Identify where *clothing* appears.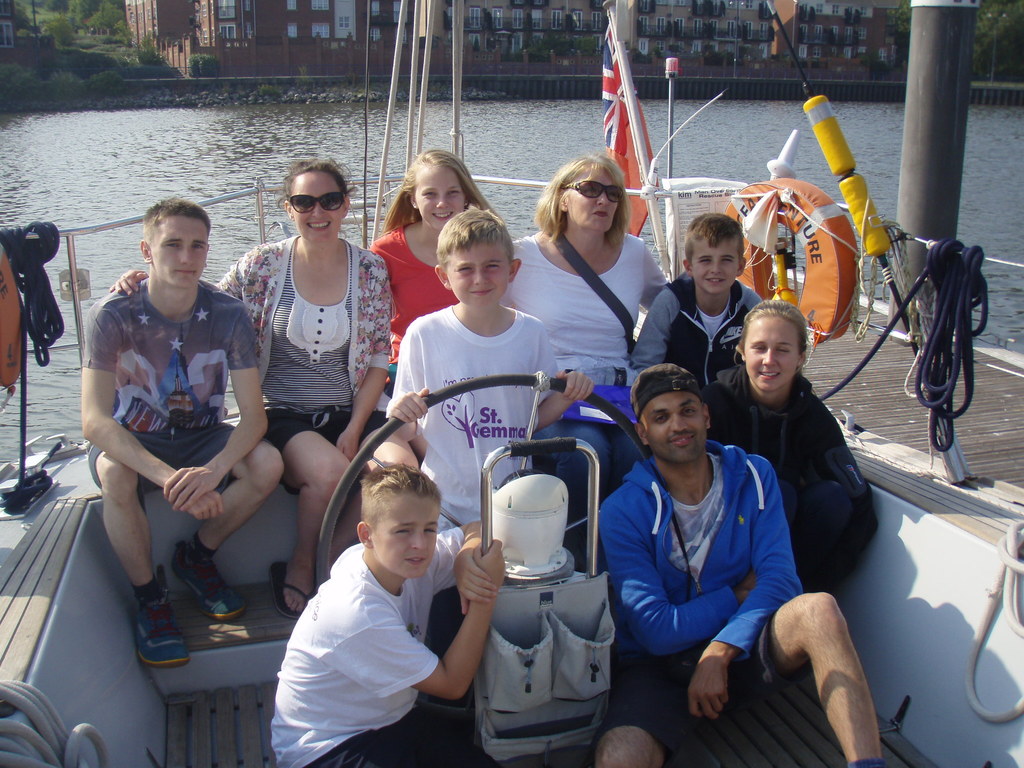
Appears at [x1=381, y1=293, x2=560, y2=541].
